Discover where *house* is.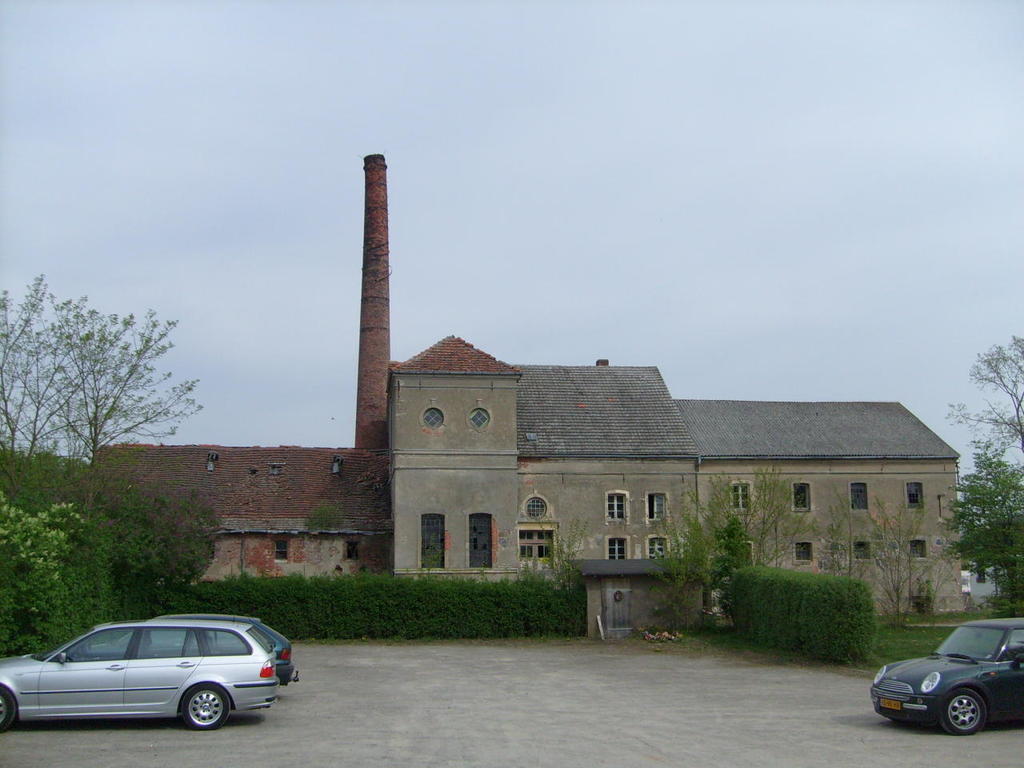
Discovered at x1=77 y1=438 x2=393 y2=590.
